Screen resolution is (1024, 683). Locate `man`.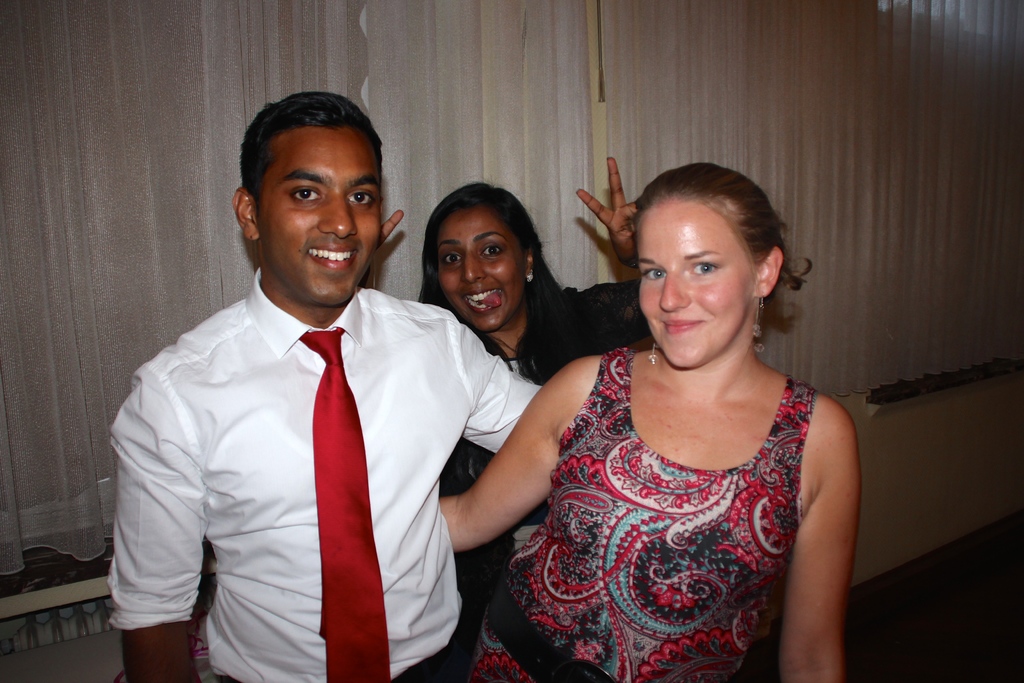
116,102,550,678.
